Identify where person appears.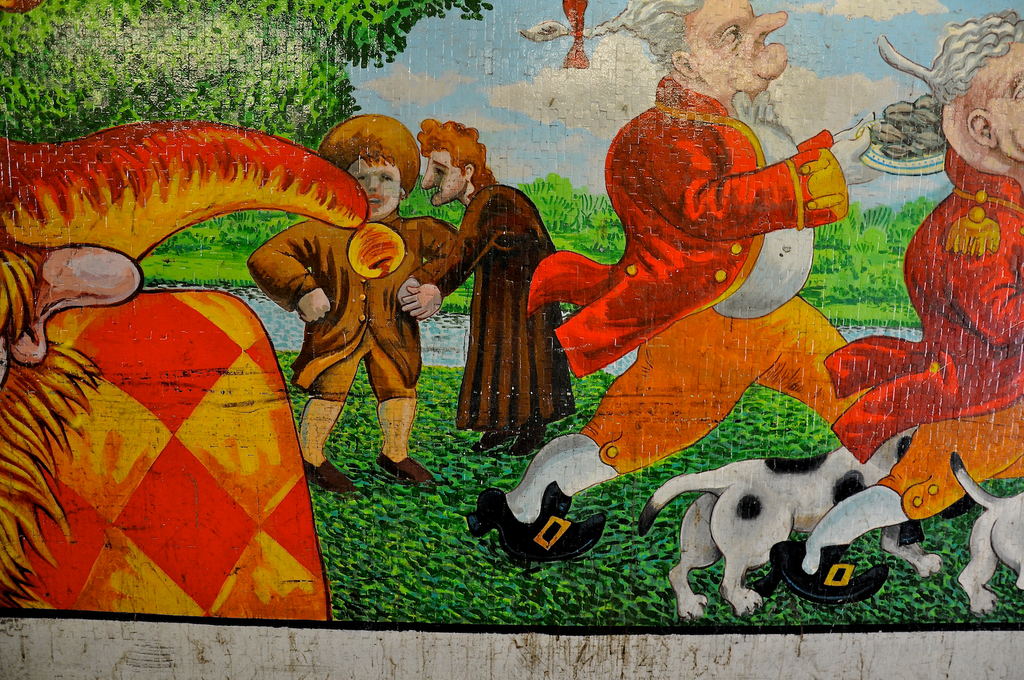
Appears at box=[462, 0, 870, 562].
